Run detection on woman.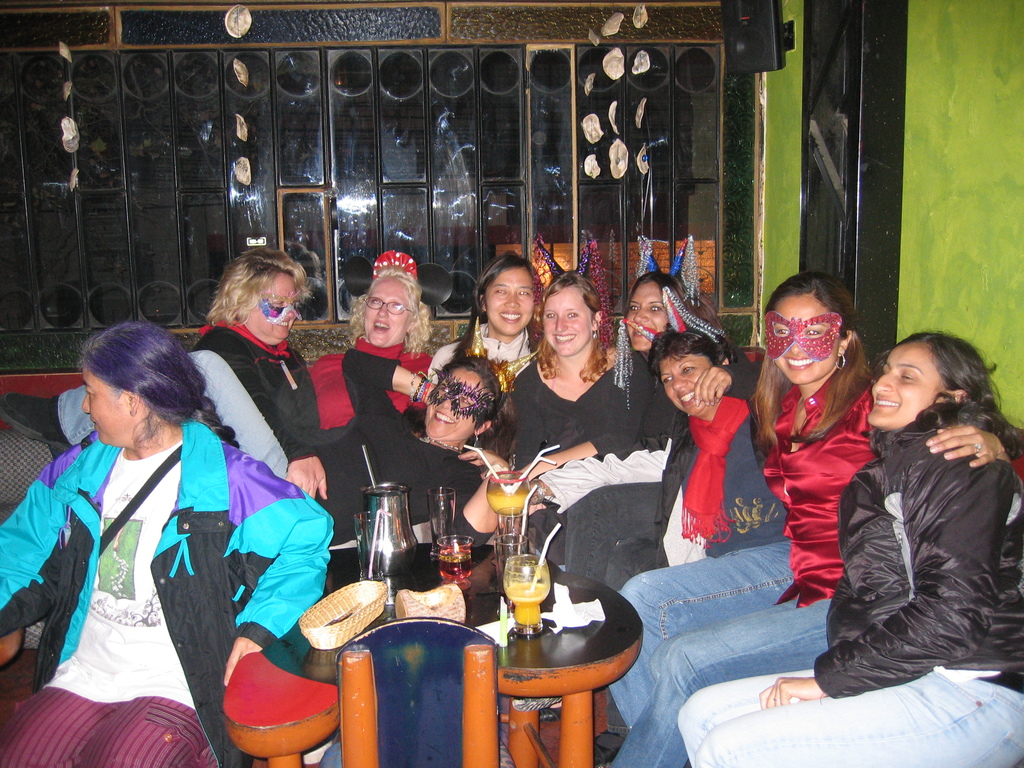
Result: crop(605, 328, 790, 593).
